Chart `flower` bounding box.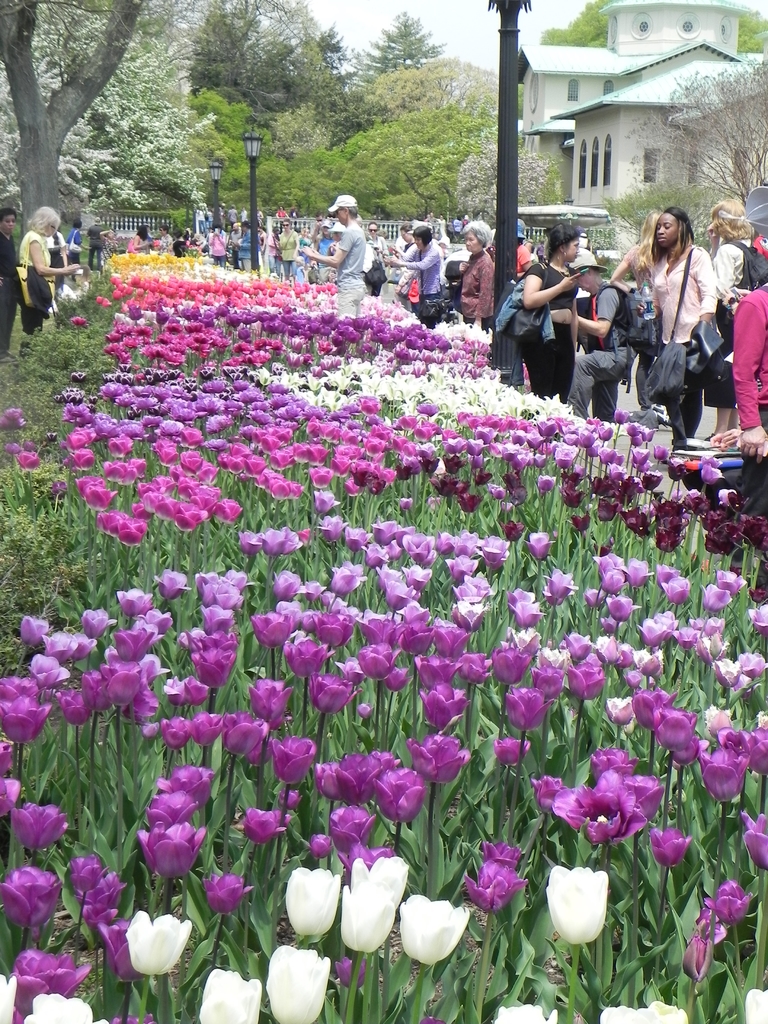
Charted: bbox=[479, 841, 525, 869].
